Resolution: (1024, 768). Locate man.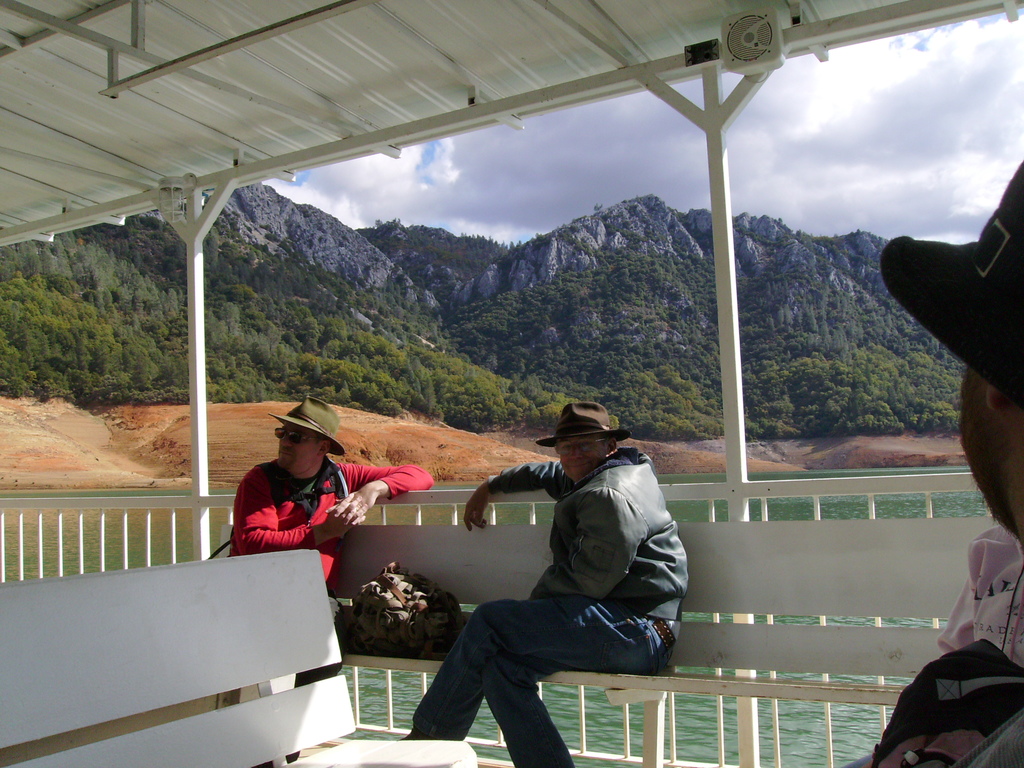
(230,383,431,767).
